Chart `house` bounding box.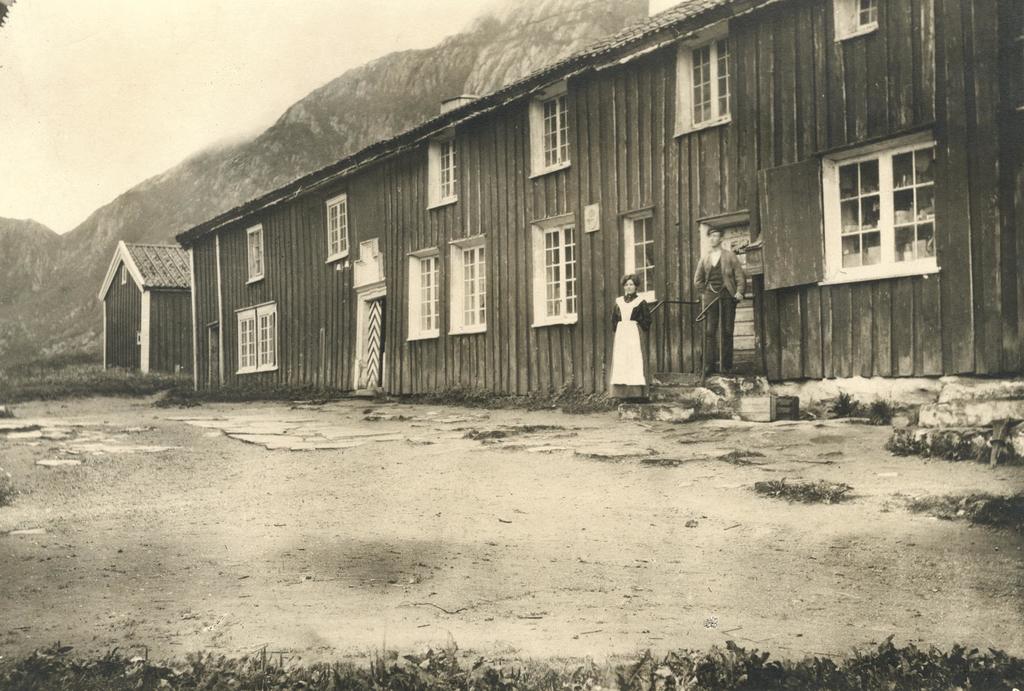
Charted: (x1=94, y1=235, x2=194, y2=385).
